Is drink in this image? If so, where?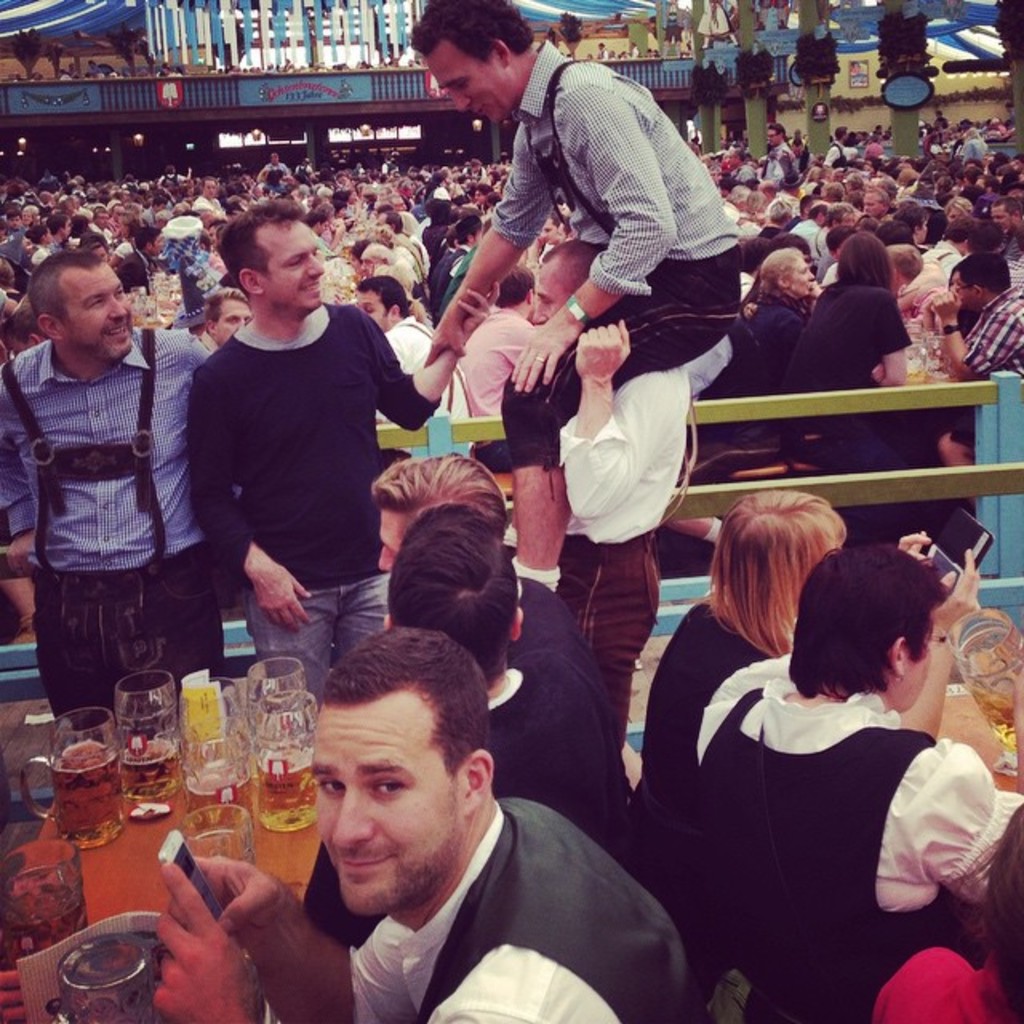
Yes, at select_region(254, 747, 310, 826).
